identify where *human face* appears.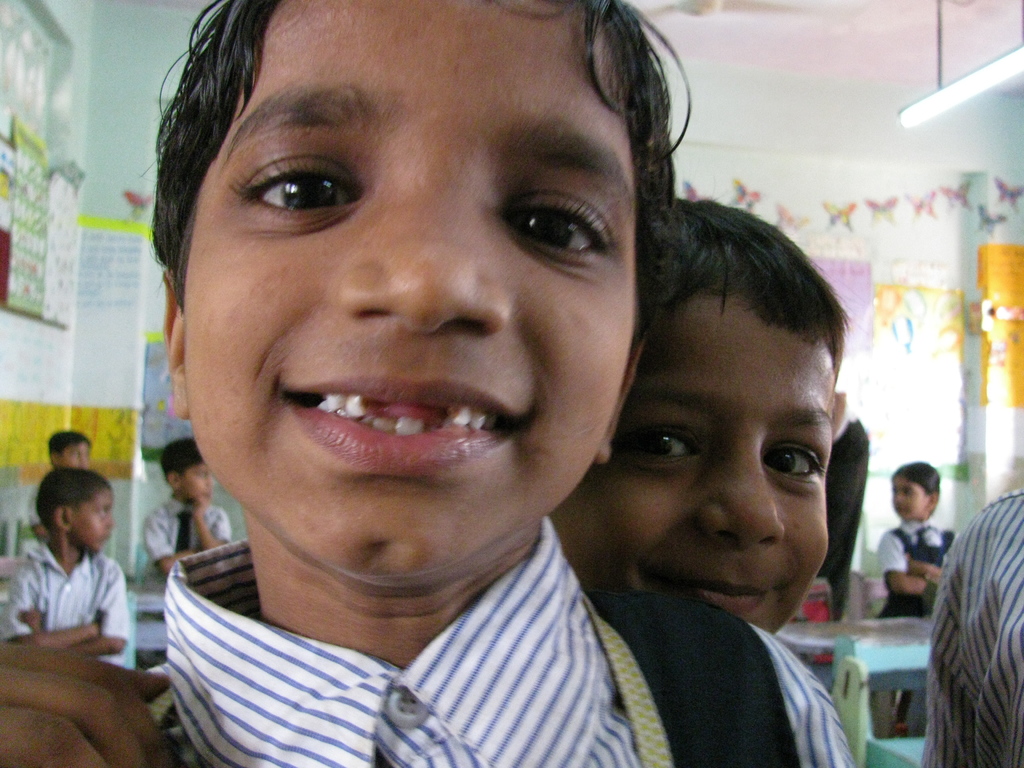
Appears at Rect(894, 481, 927, 516).
